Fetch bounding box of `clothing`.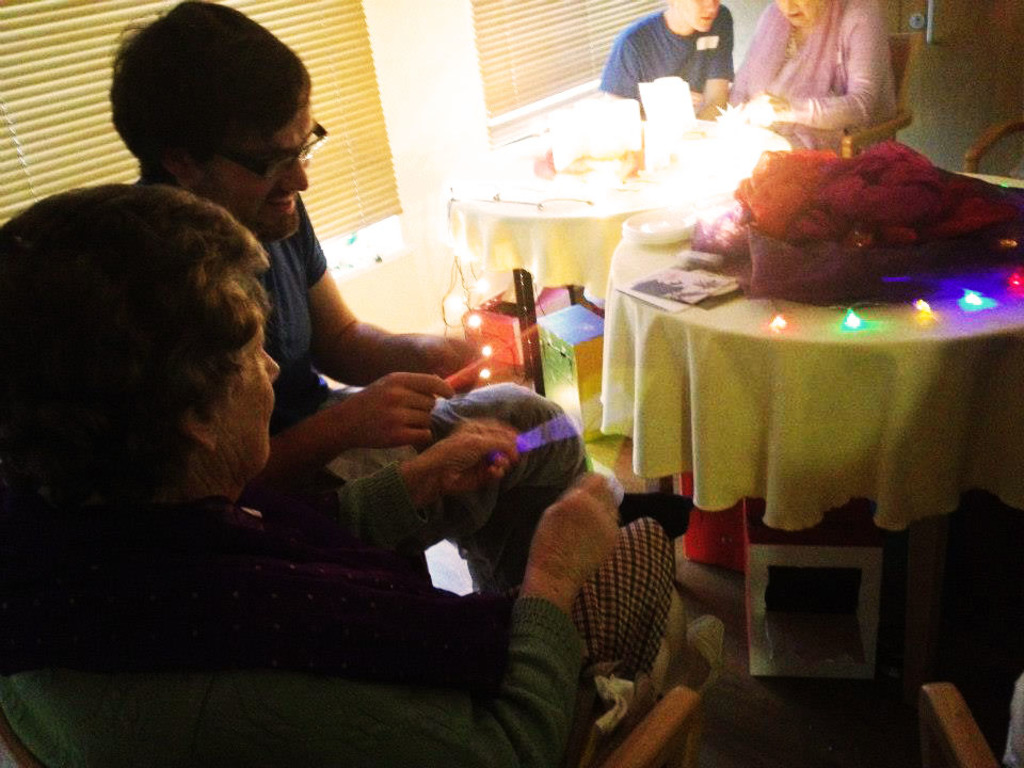
Bbox: <region>1, 502, 673, 767</region>.
